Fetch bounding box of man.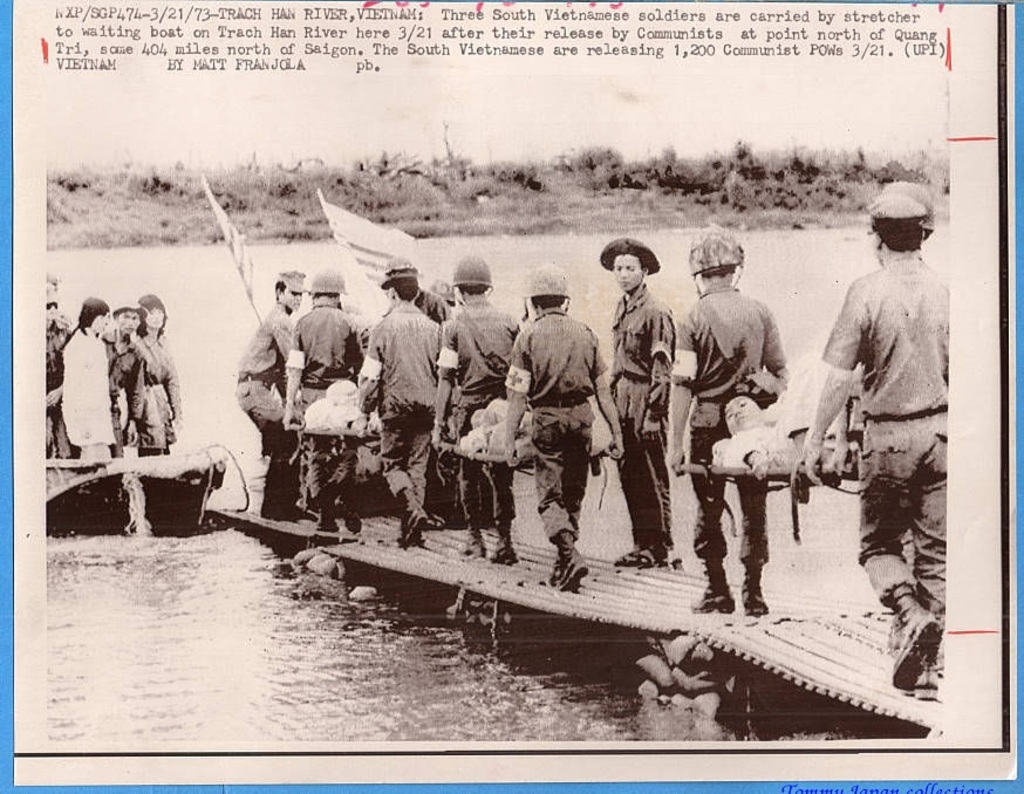
Bbox: bbox=[351, 252, 442, 546].
